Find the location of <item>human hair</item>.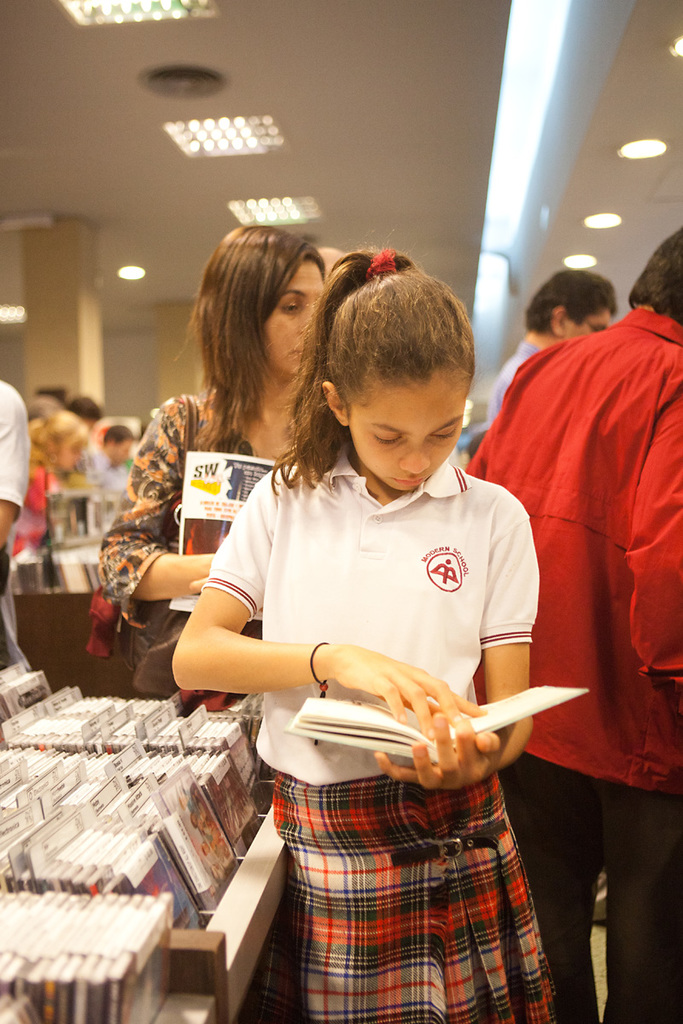
Location: (64, 396, 102, 426).
